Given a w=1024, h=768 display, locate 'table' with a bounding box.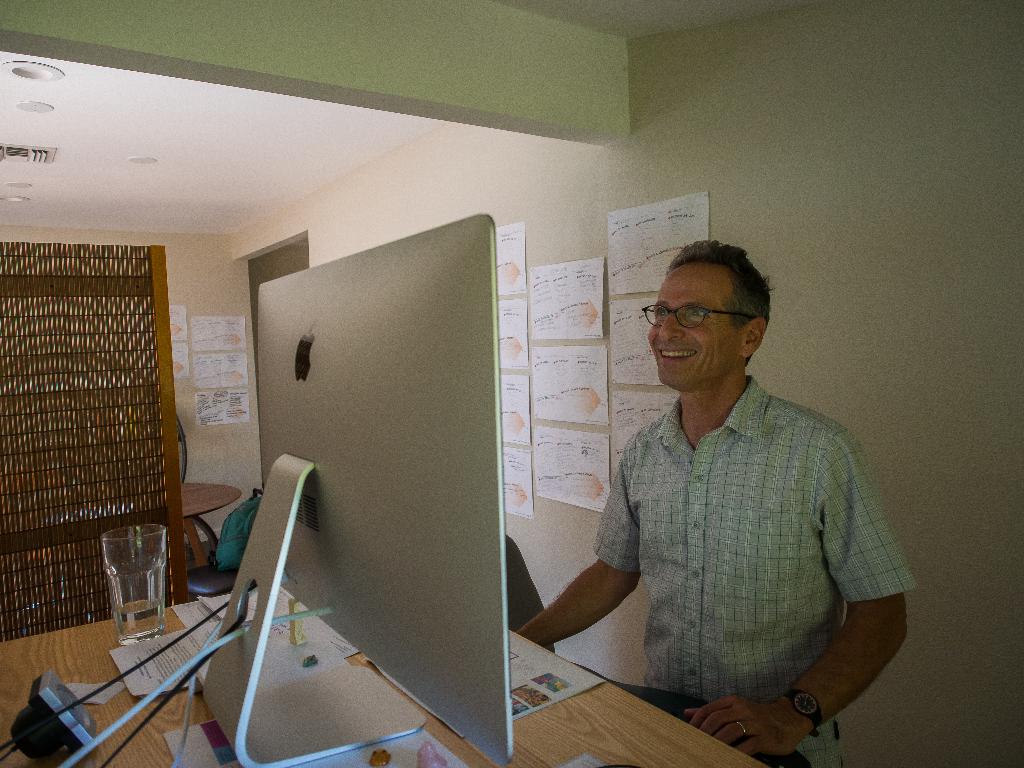
Located: [181,480,242,569].
